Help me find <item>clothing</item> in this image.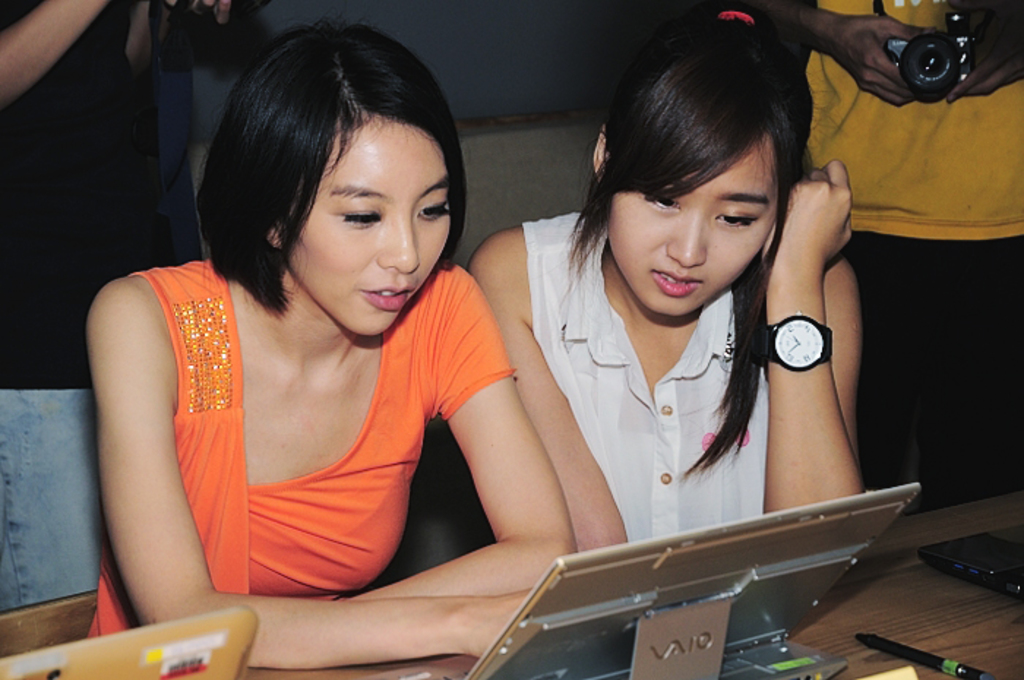
Found it: {"left": 0, "top": 0, "right": 183, "bottom": 616}.
